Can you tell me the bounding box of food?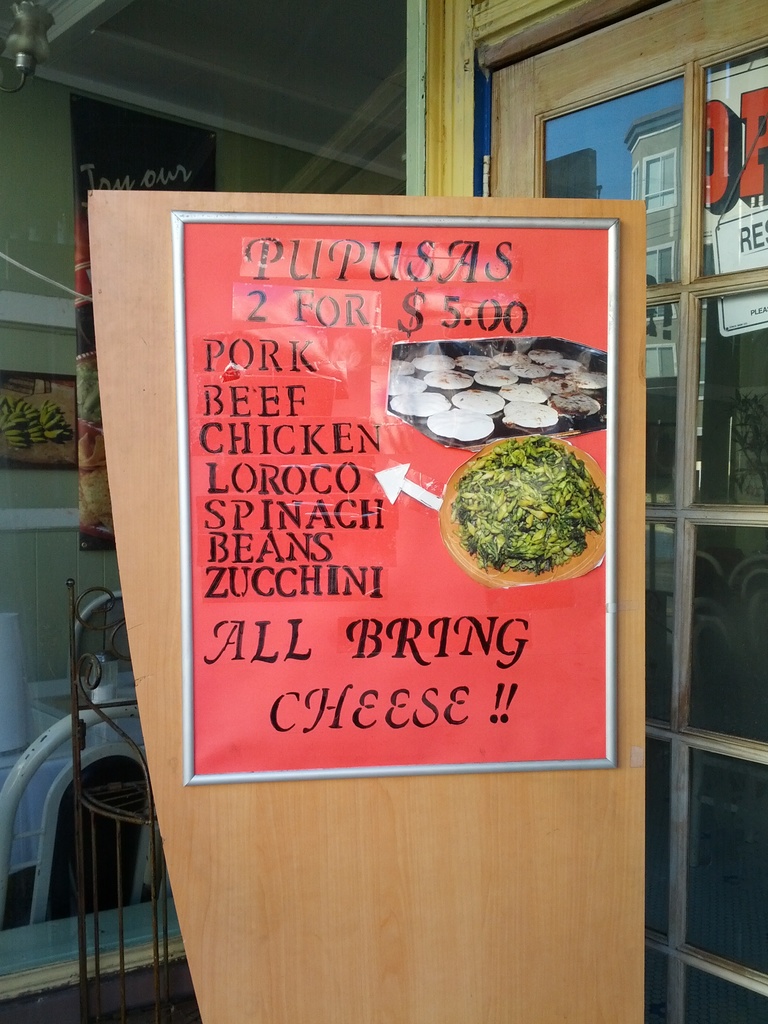
rect(543, 355, 586, 378).
